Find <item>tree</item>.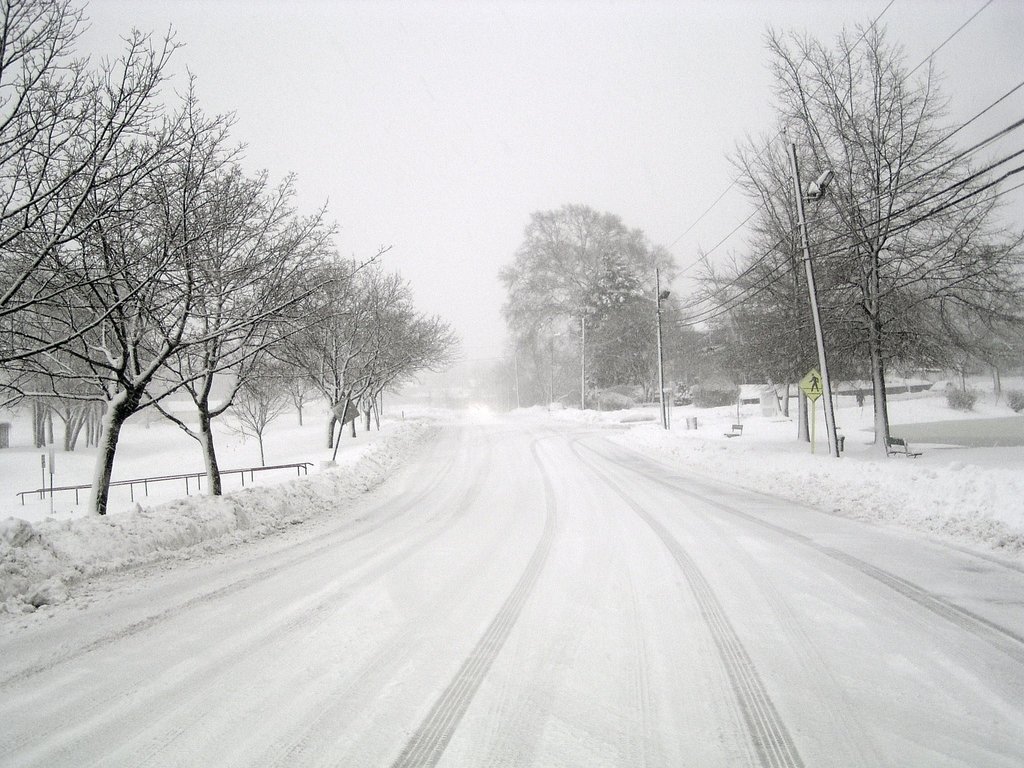
[250, 253, 428, 431].
